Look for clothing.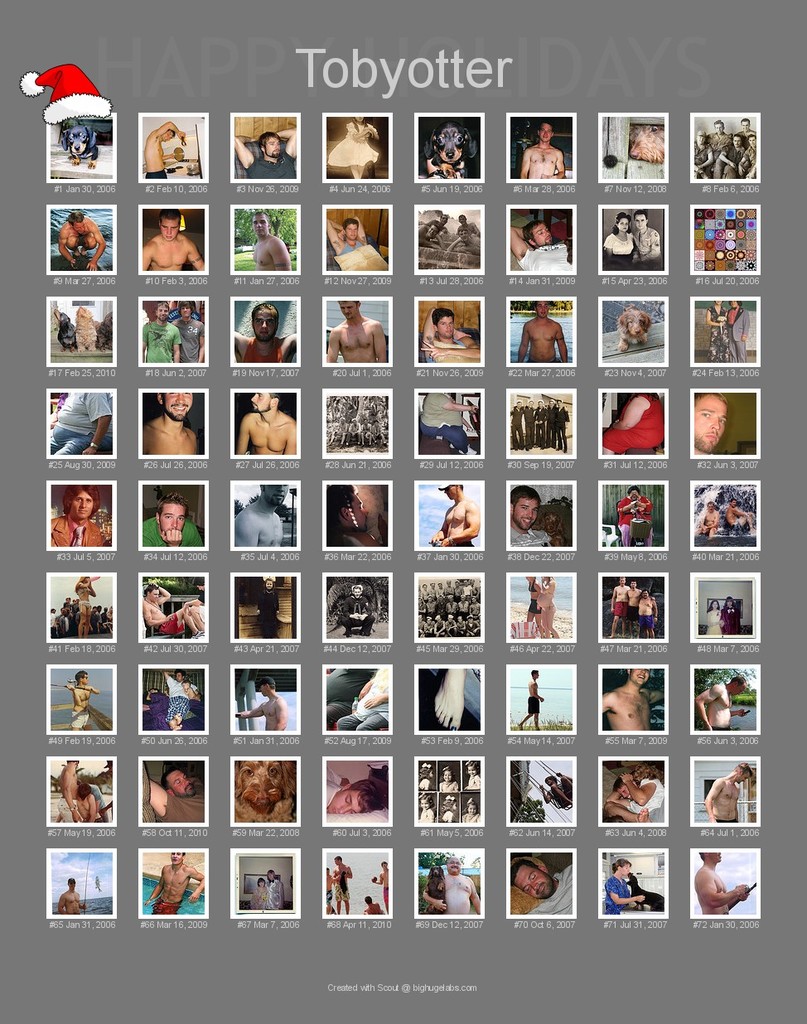
Found: l=438, t=808, r=458, b=824.
